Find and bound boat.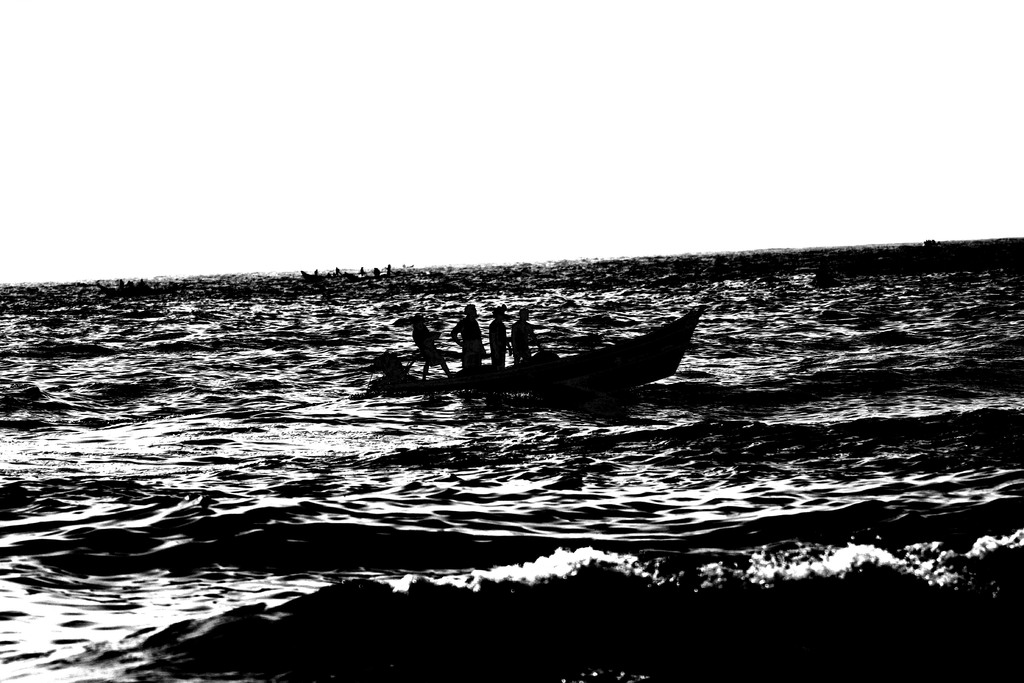
Bound: [371, 306, 748, 397].
